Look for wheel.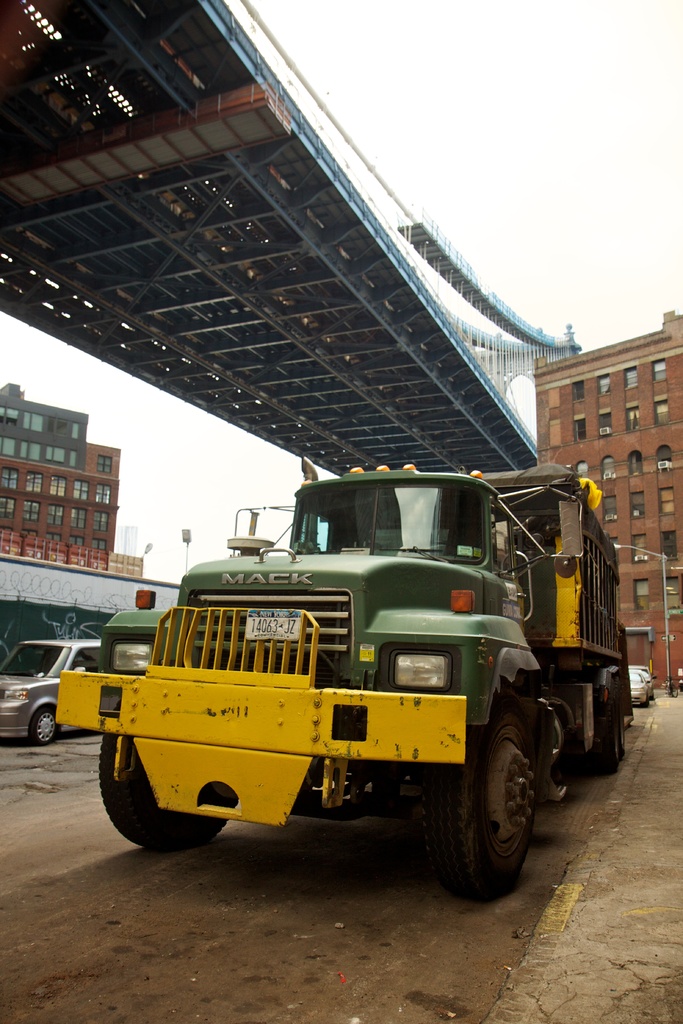
Found: box=[406, 694, 538, 906].
